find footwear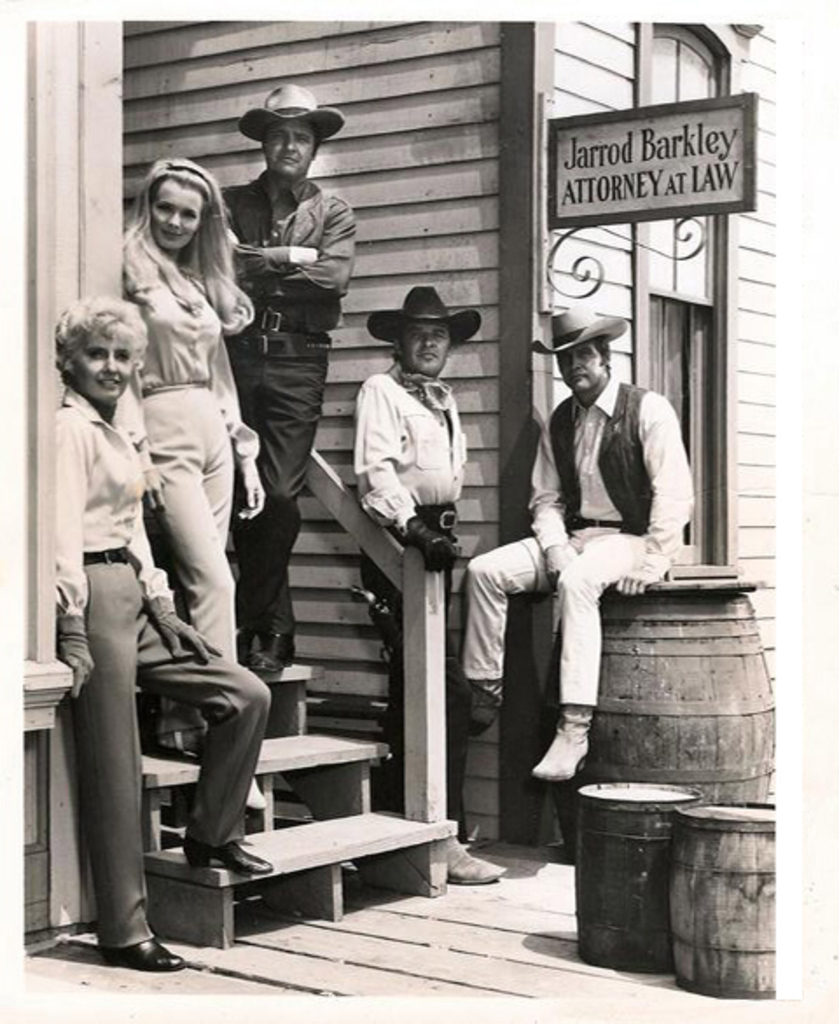
[left=451, top=673, right=523, bottom=743]
